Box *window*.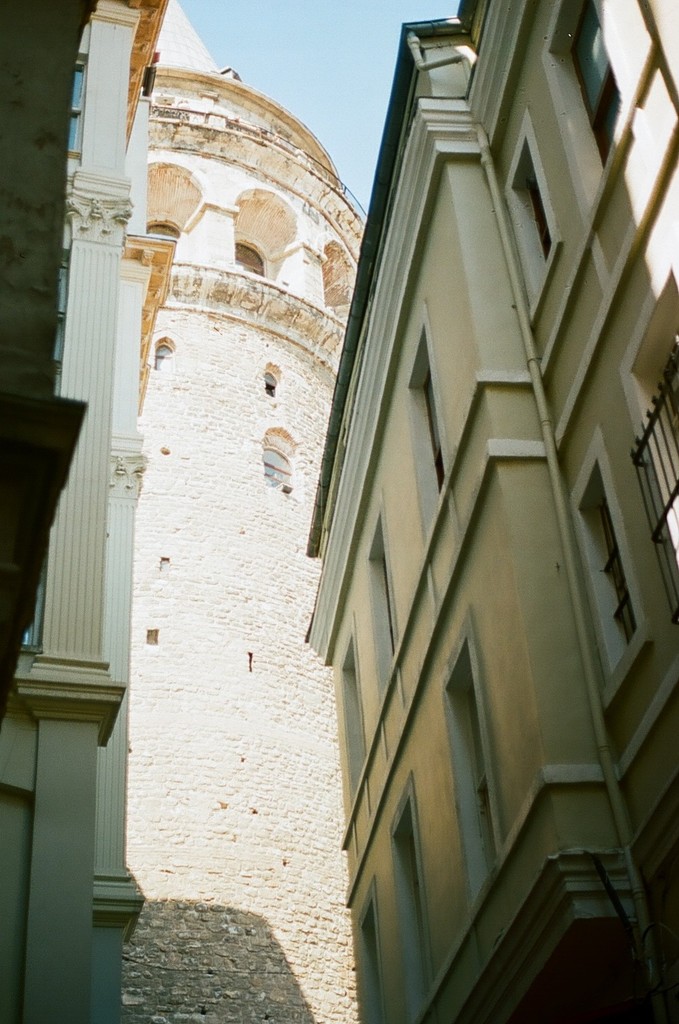
(546,0,635,219).
